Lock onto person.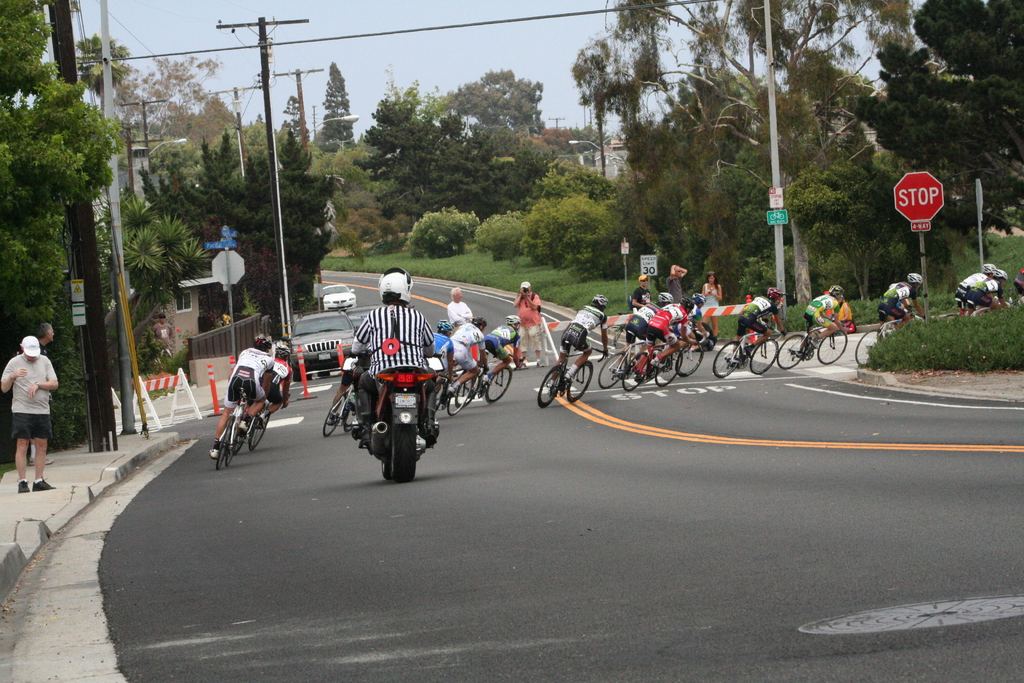
Locked: [874,270,932,325].
